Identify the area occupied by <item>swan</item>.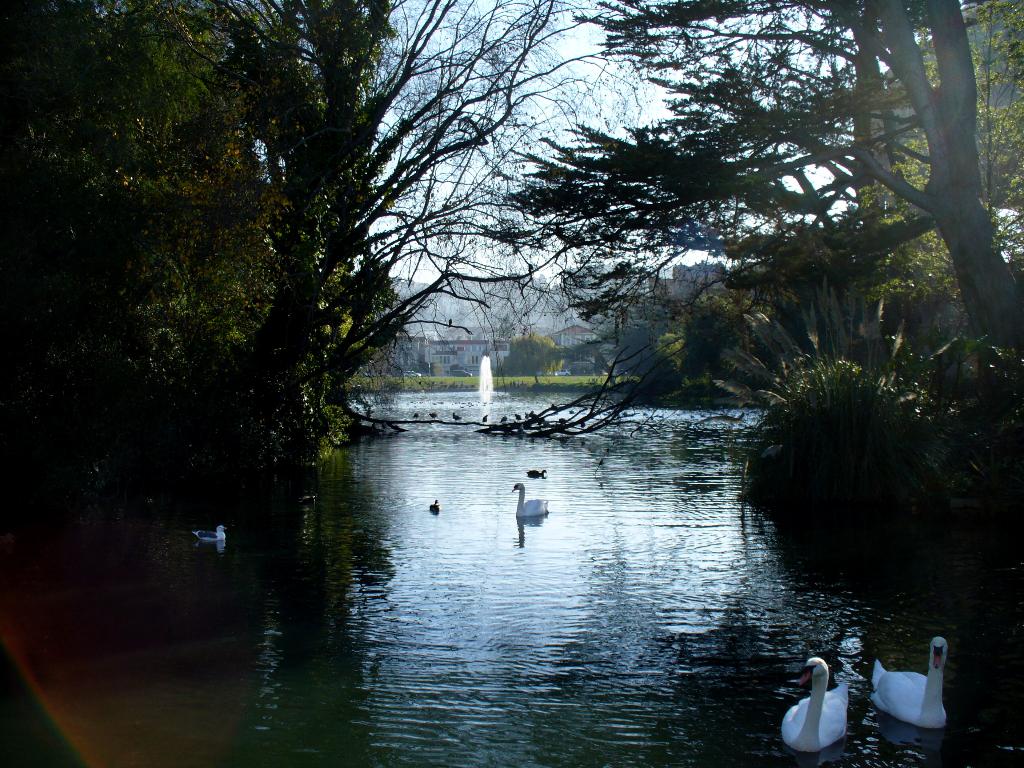
Area: (left=515, top=479, right=557, bottom=516).
